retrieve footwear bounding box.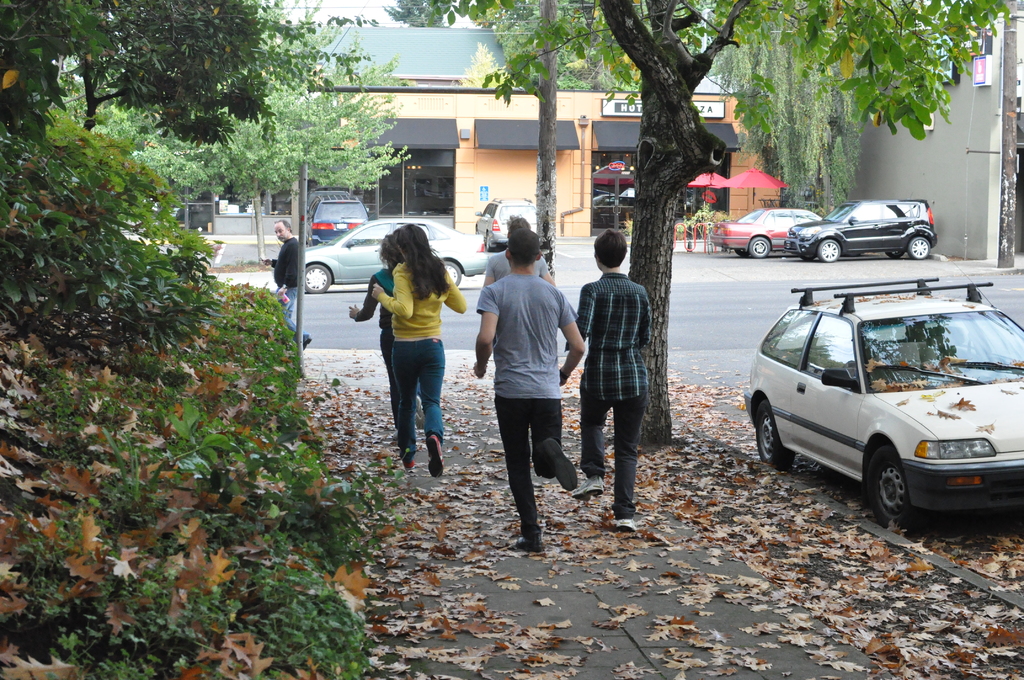
Bounding box: bbox=(577, 479, 605, 498).
